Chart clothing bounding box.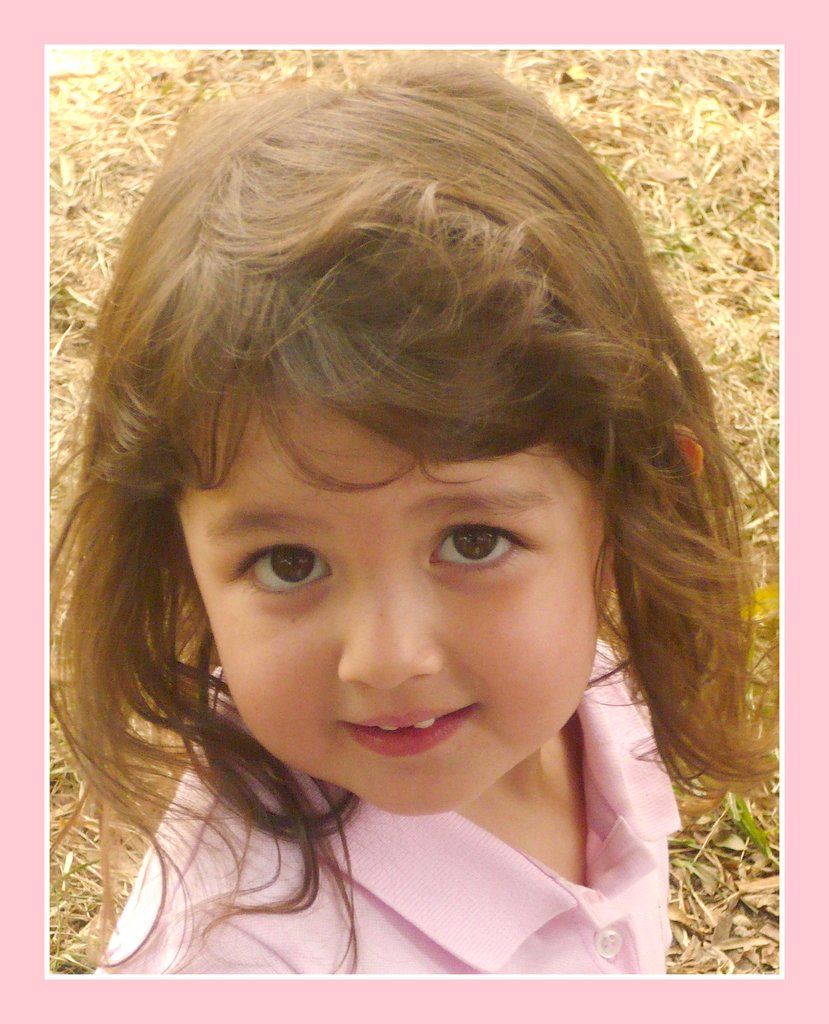
Charted: 98, 638, 688, 977.
